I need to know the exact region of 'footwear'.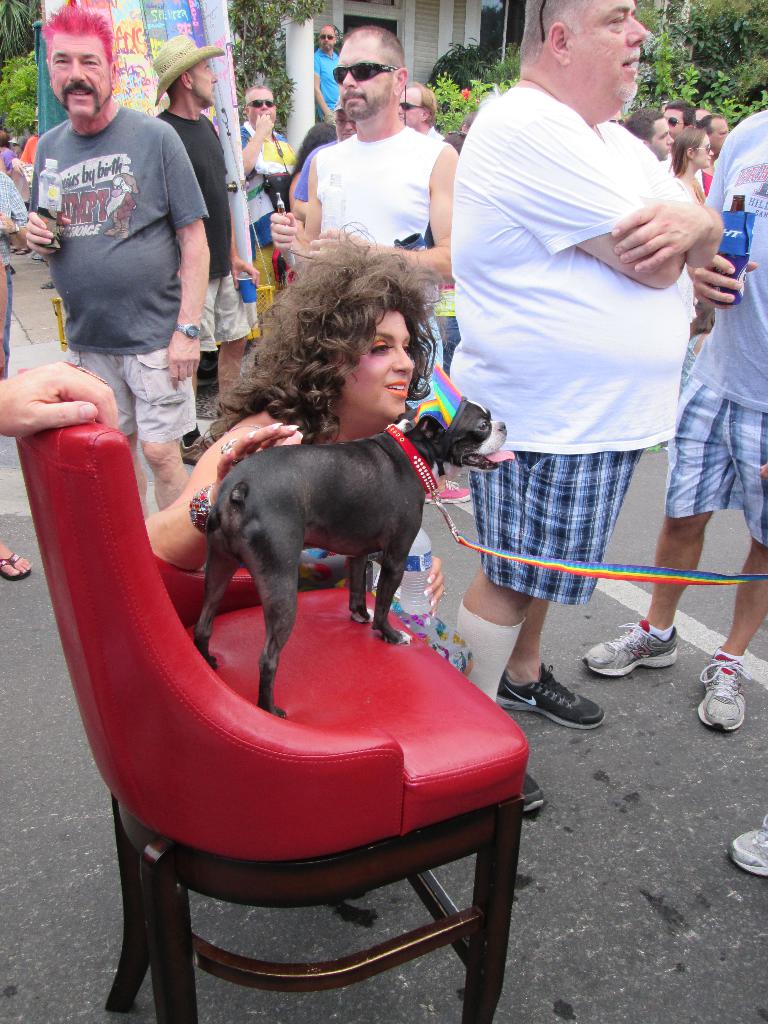
Region: {"left": 727, "top": 806, "right": 767, "bottom": 879}.
